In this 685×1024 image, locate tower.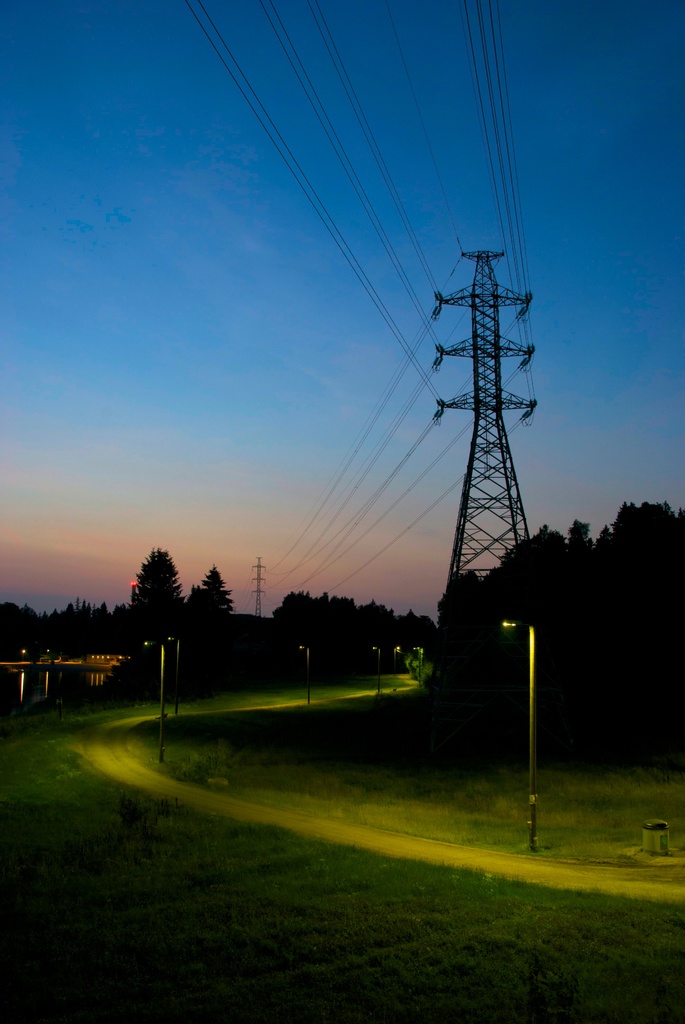
Bounding box: (434,248,537,589).
